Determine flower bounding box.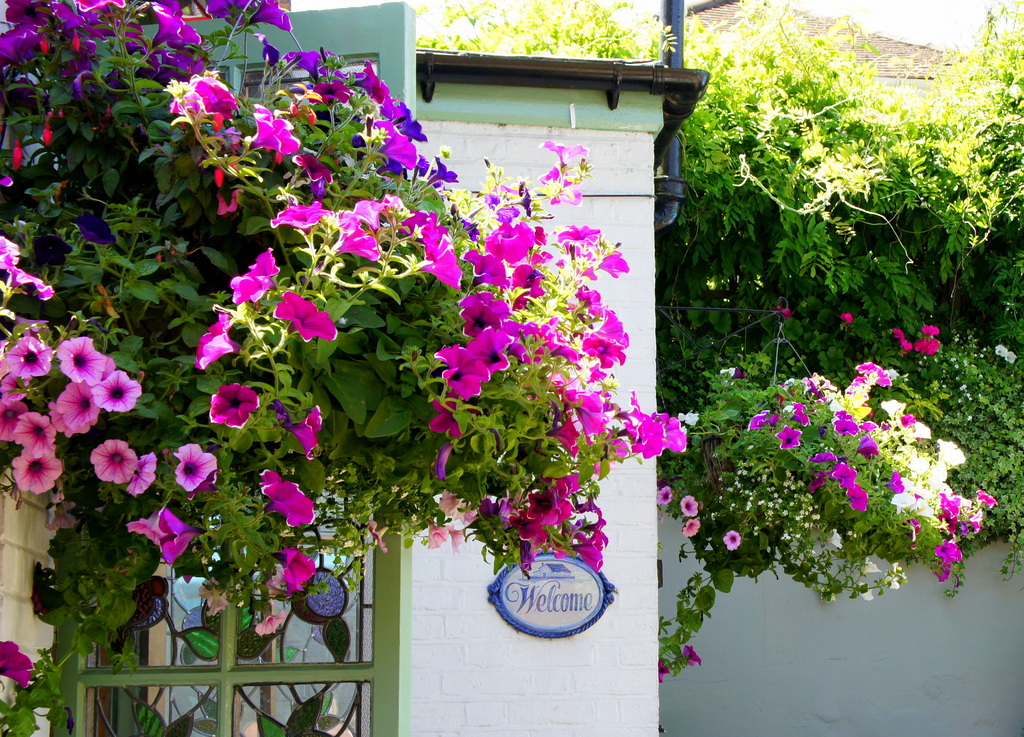
Determined: x1=120 y1=500 x2=206 y2=561.
